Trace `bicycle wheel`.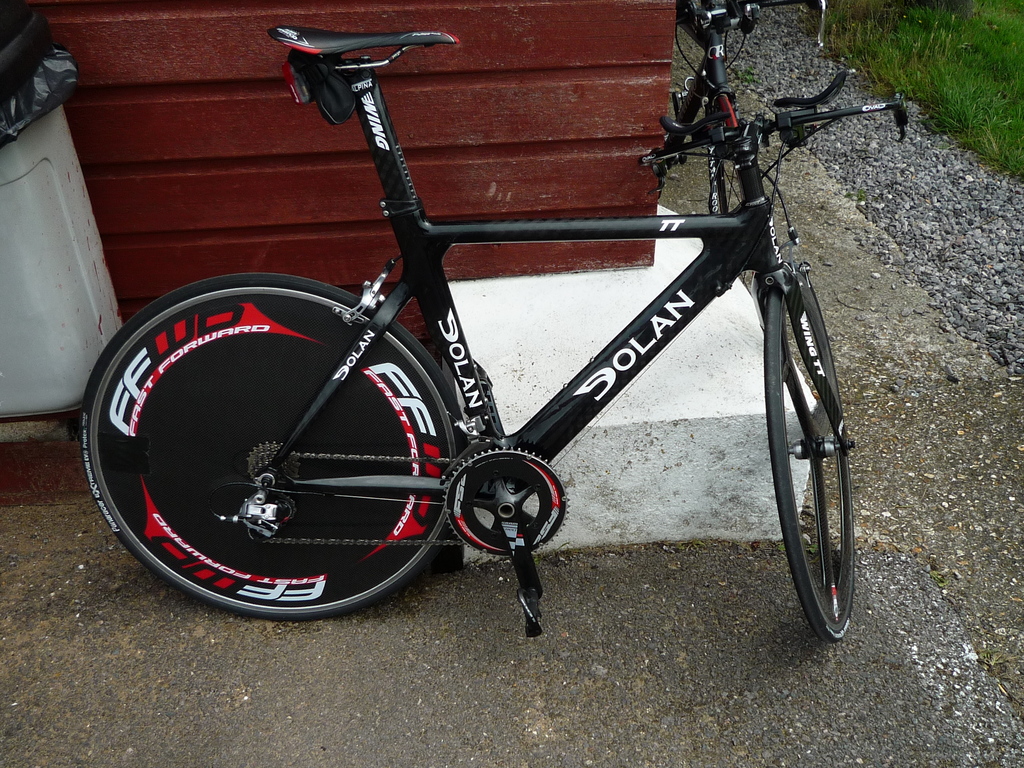
Traced to 761/260/857/648.
